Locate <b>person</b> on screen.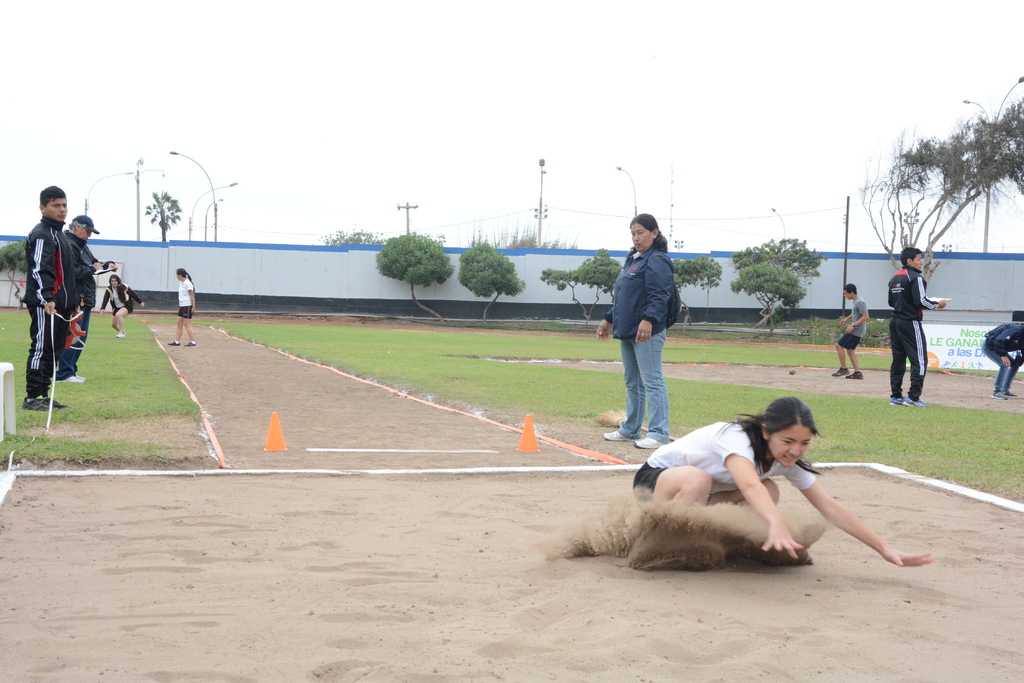
On screen at Rect(100, 272, 147, 340).
